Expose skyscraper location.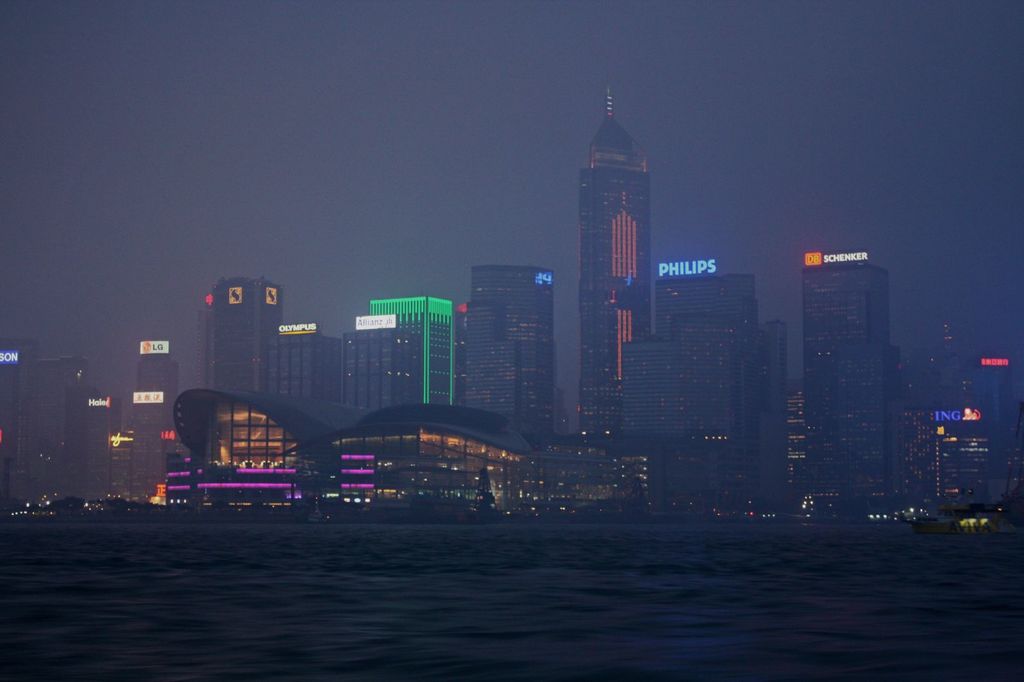
Exposed at 470/266/559/440.
